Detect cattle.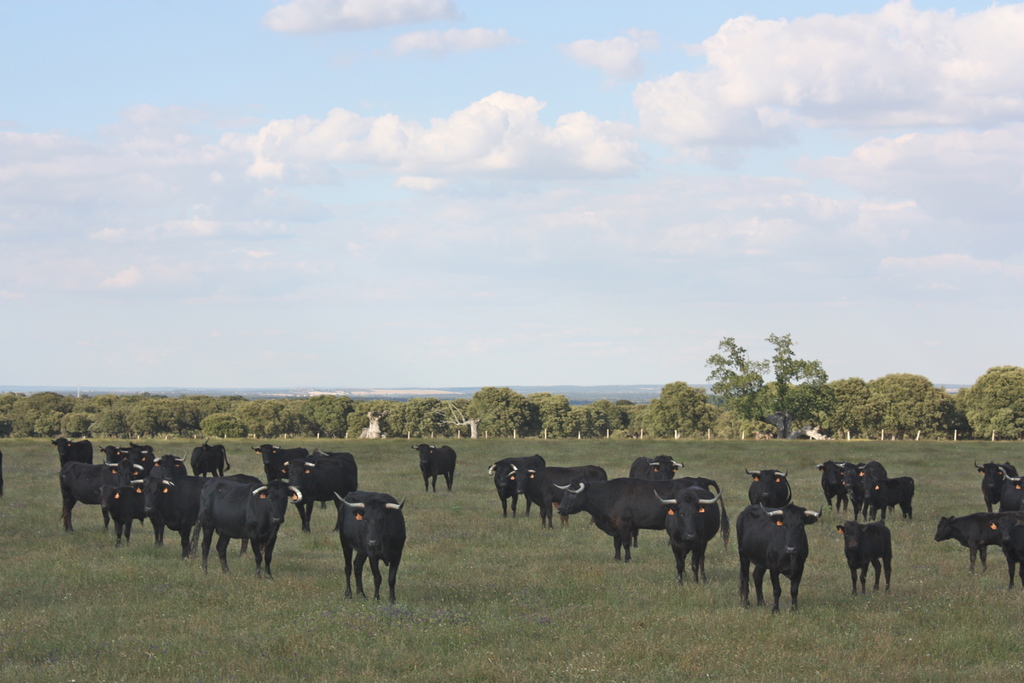
Detected at <bbox>152, 452, 186, 478</bbox>.
